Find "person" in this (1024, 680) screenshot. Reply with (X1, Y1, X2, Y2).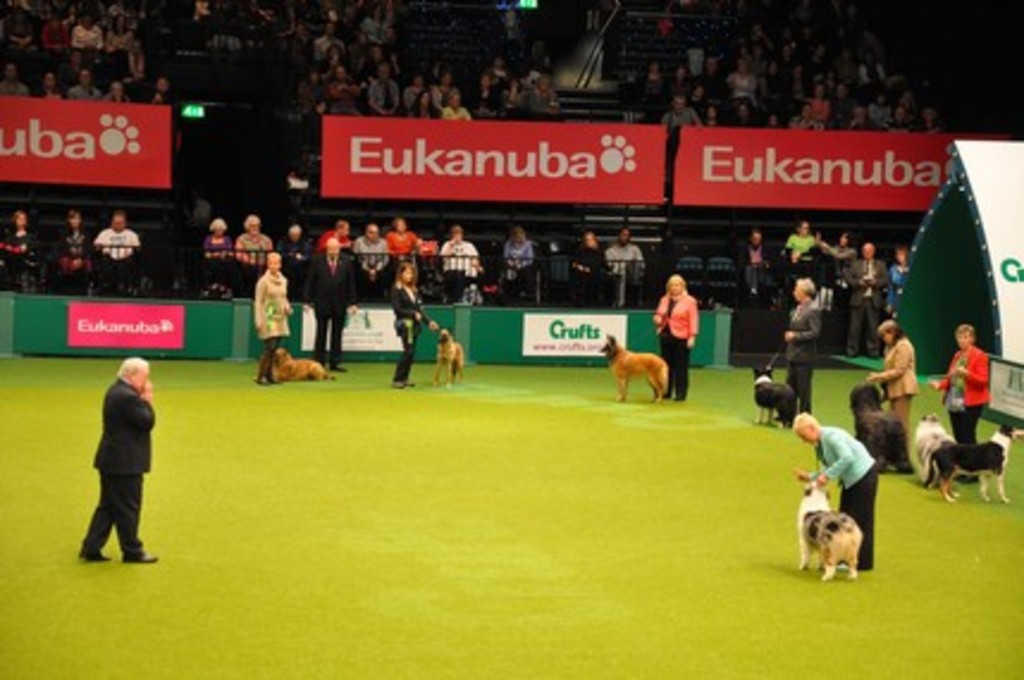
(566, 227, 597, 313).
